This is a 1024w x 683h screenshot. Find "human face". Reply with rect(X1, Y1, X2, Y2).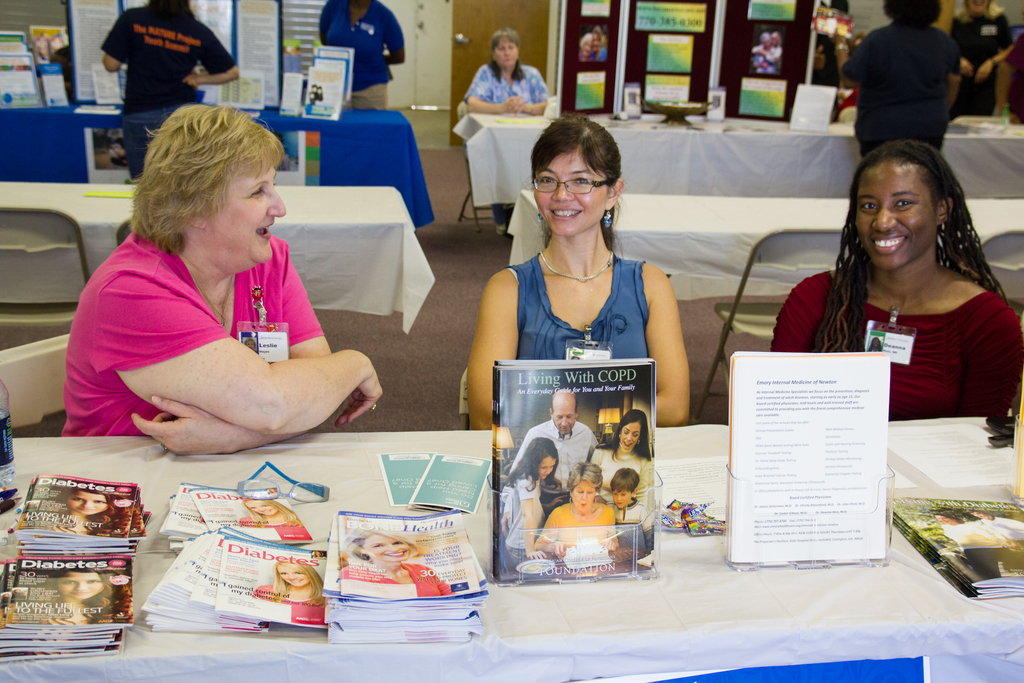
rect(68, 491, 107, 513).
